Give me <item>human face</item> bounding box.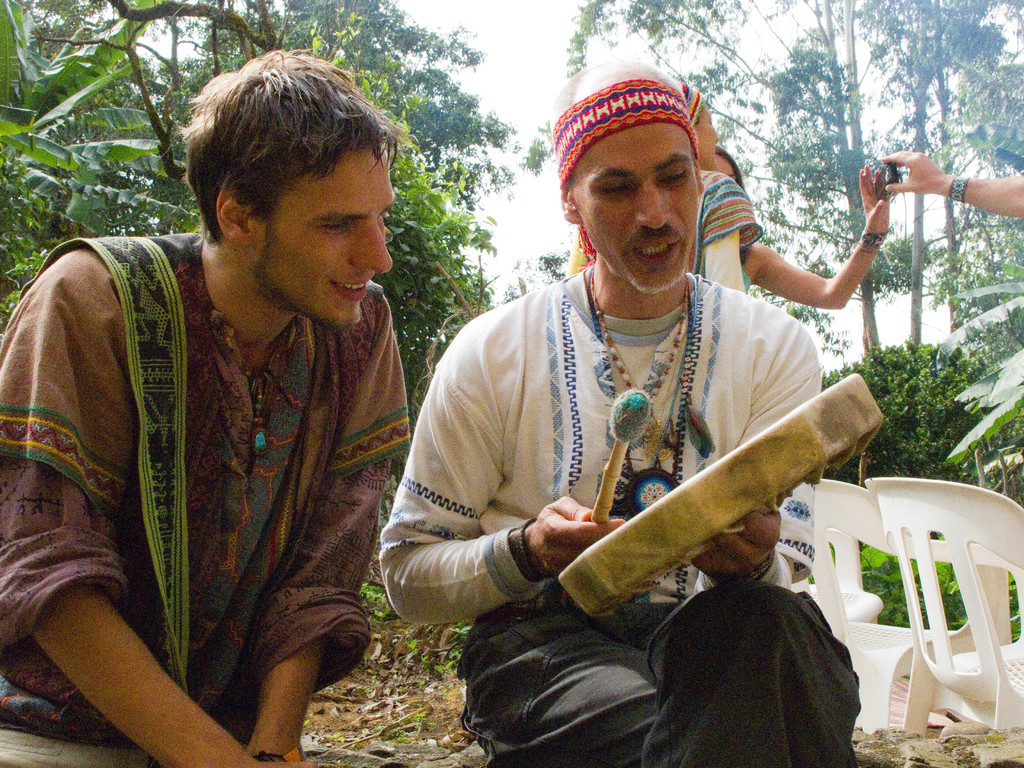
bbox=(575, 125, 698, 292).
